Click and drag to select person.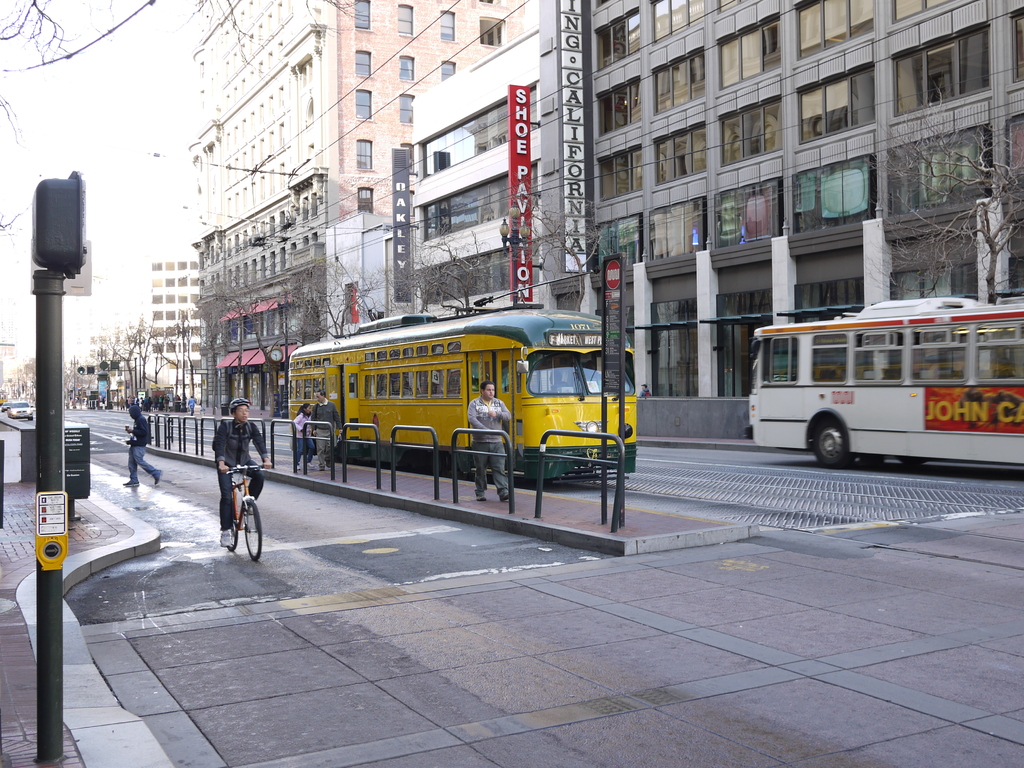
Selection: 464 380 519 500.
